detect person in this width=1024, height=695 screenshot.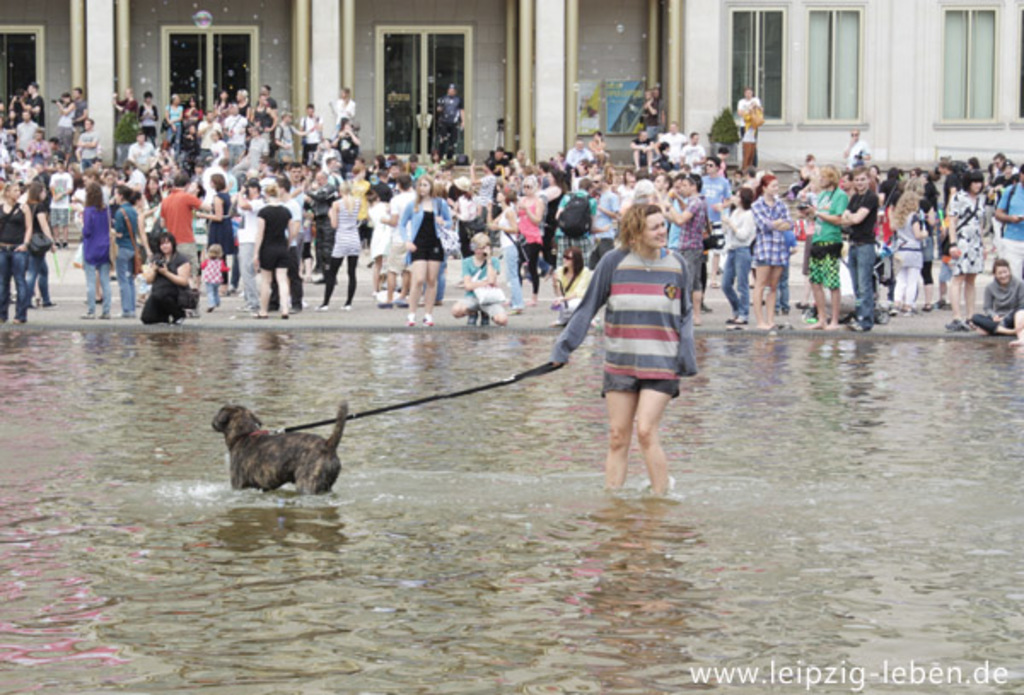
Detection: {"left": 930, "top": 157, "right": 957, "bottom": 246}.
